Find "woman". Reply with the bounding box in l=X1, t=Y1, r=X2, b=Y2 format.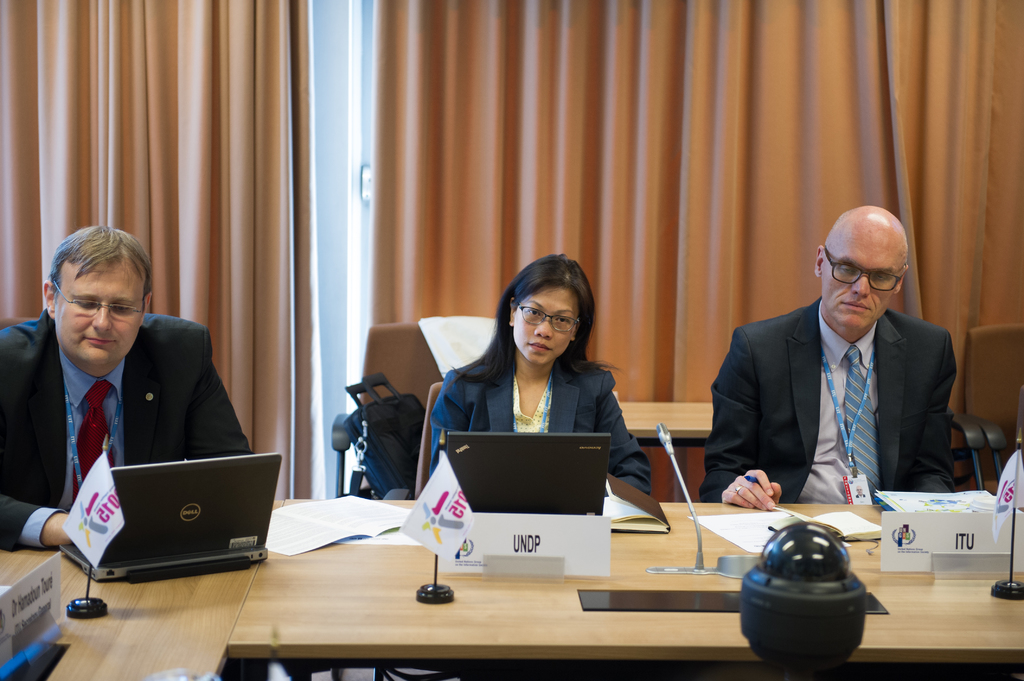
l=399, t=253, r=648, b=513.
